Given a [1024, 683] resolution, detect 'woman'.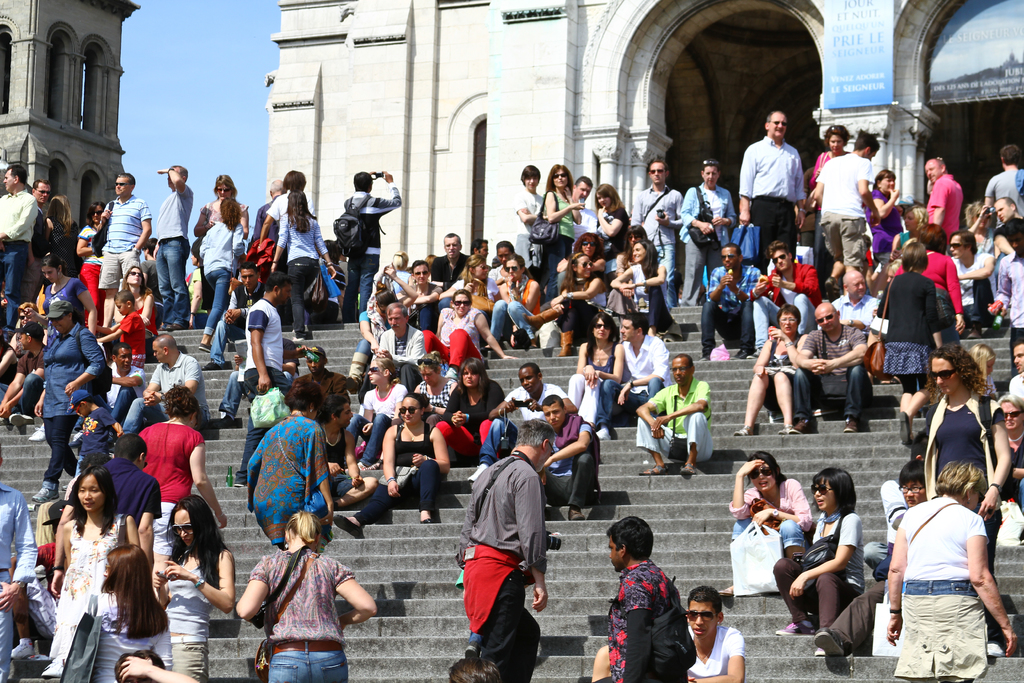
l=452, t=252, r=500, b=295.
